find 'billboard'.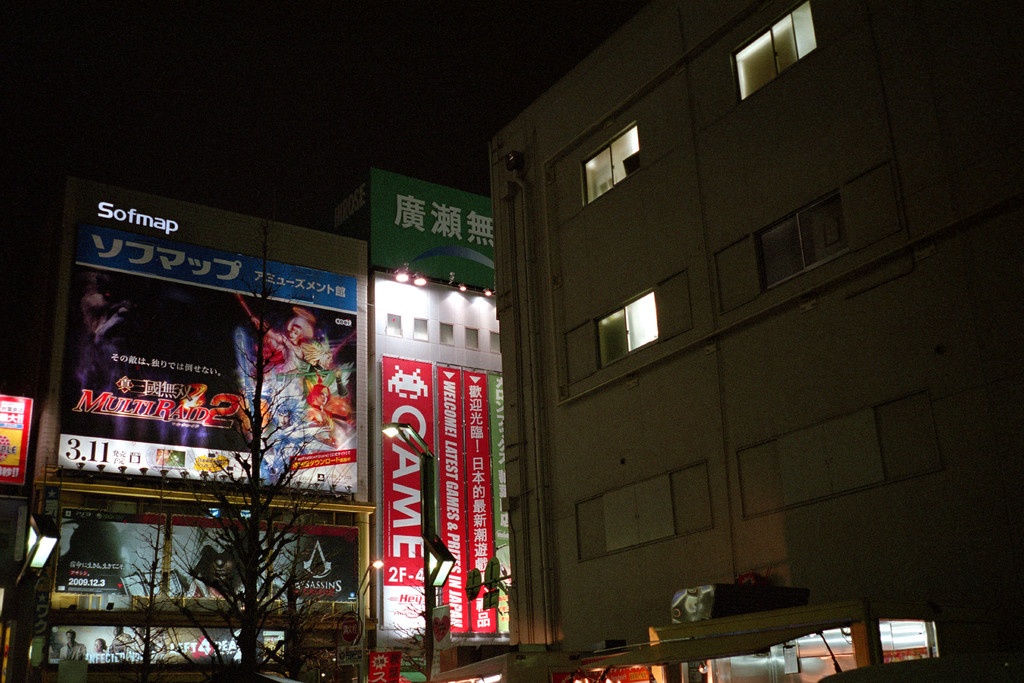
{"left": 368, "top": 175, "right": 494, "bottom": 288}.
